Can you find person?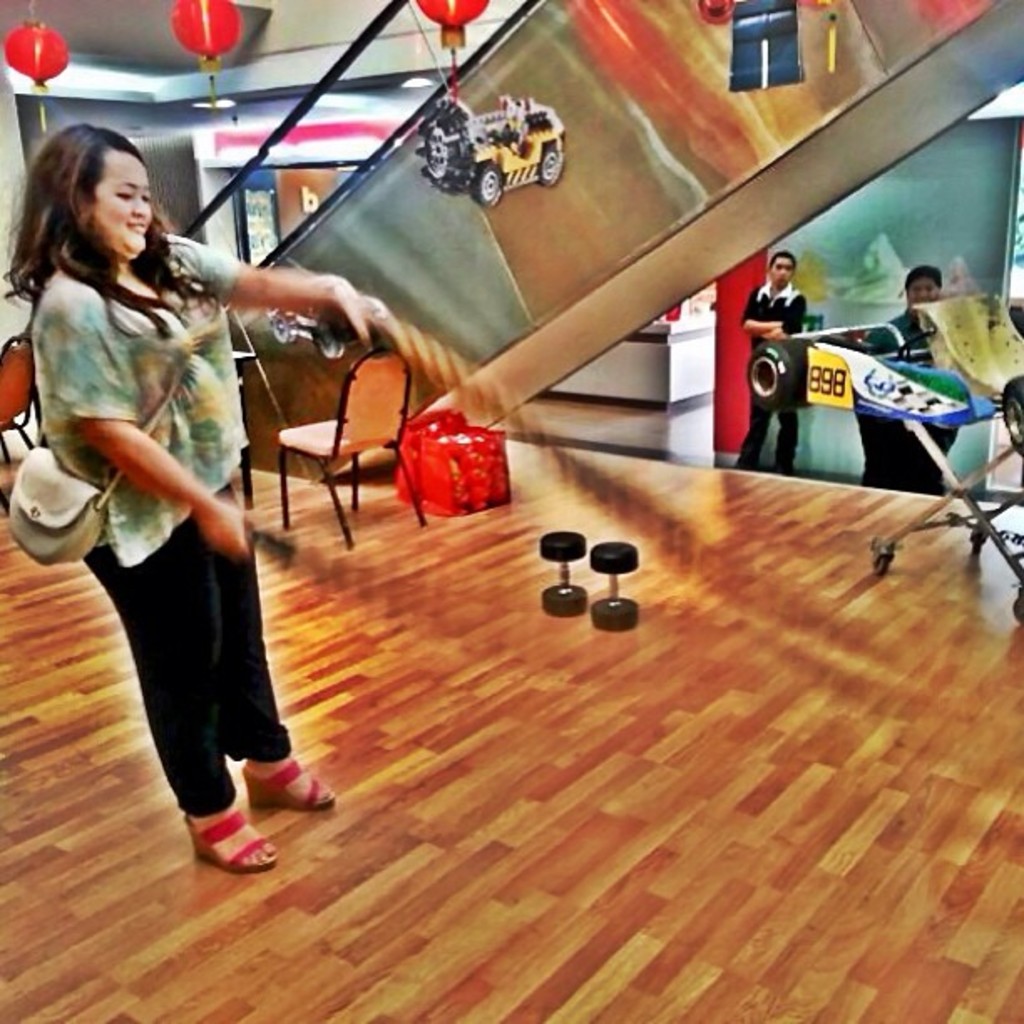
Yes, bounding box: 855,266,967,490.
